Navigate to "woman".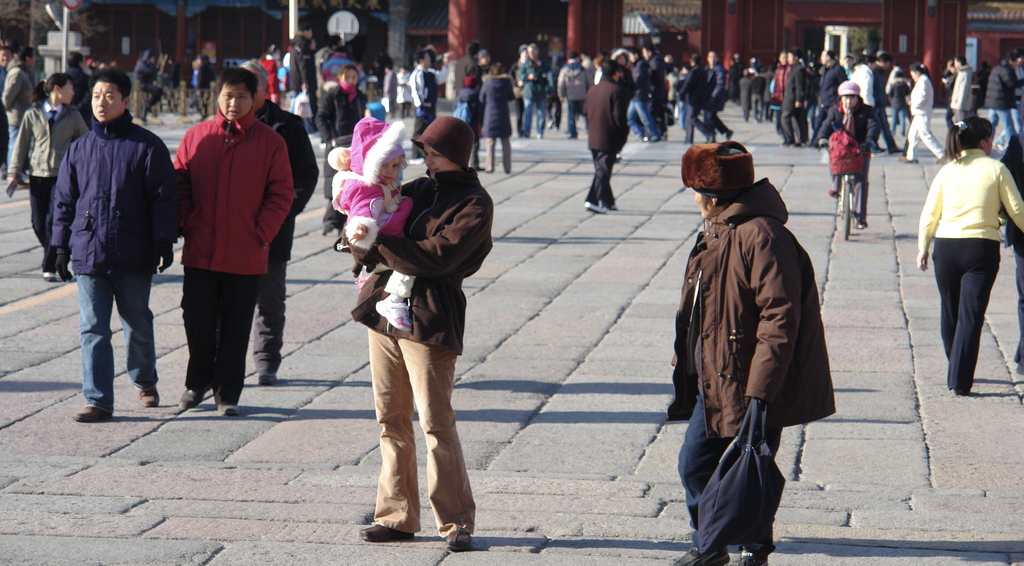
Navigation target: (left=316, top=62, right=369, bottom=246).
